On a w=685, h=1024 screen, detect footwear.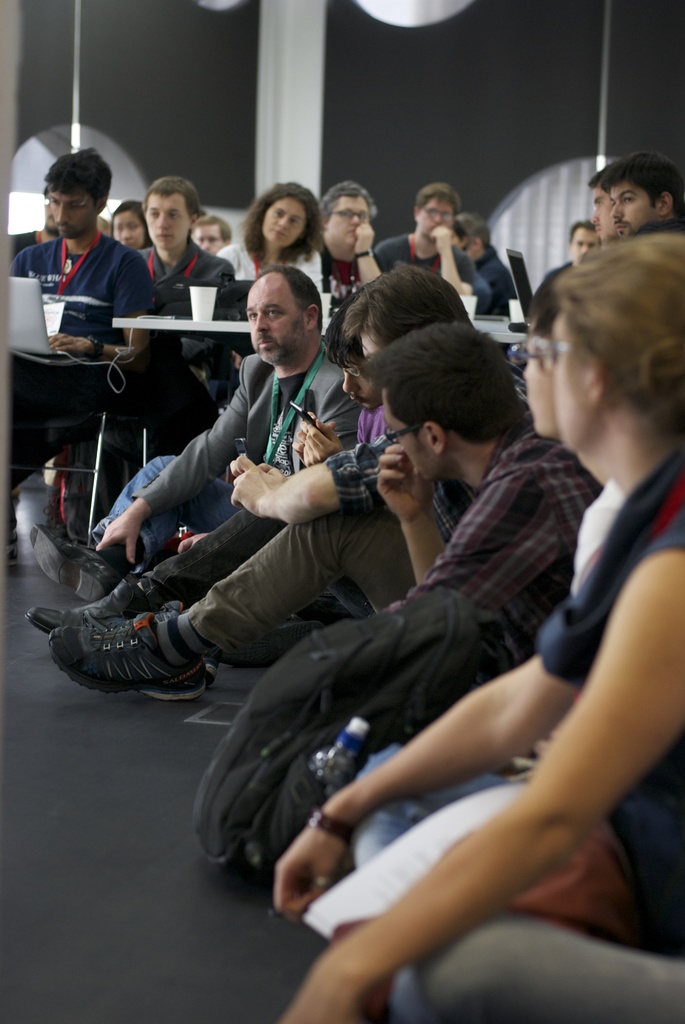
pyautogui.locateOnScreen(31, 526, 119, 610).
